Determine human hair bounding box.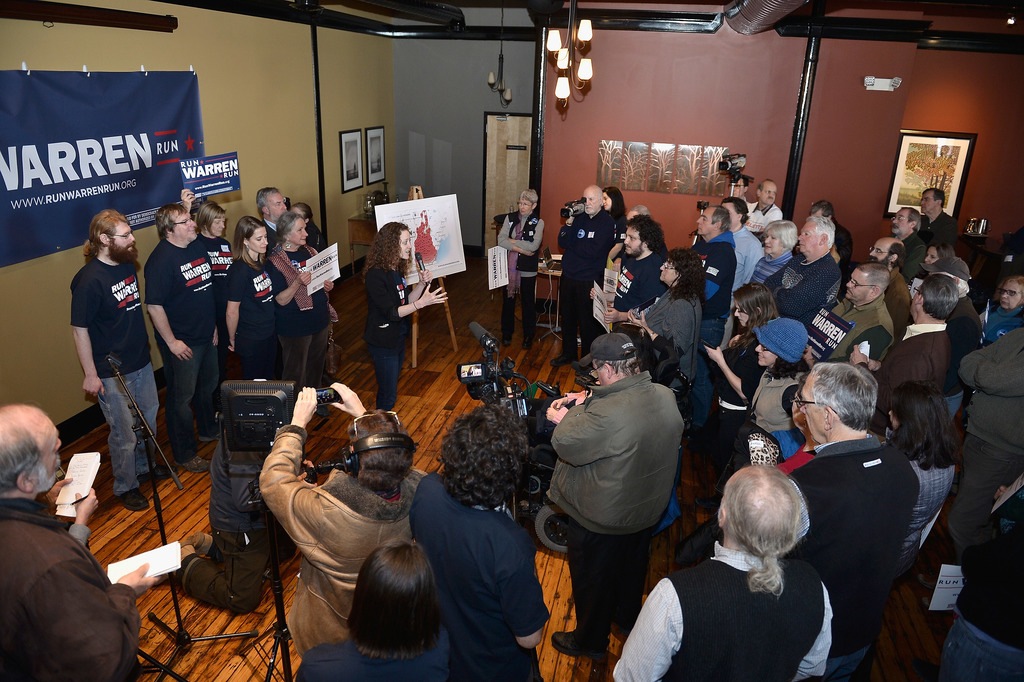
Determined: <bbox>756, 180, 774, 201</bbox>.
